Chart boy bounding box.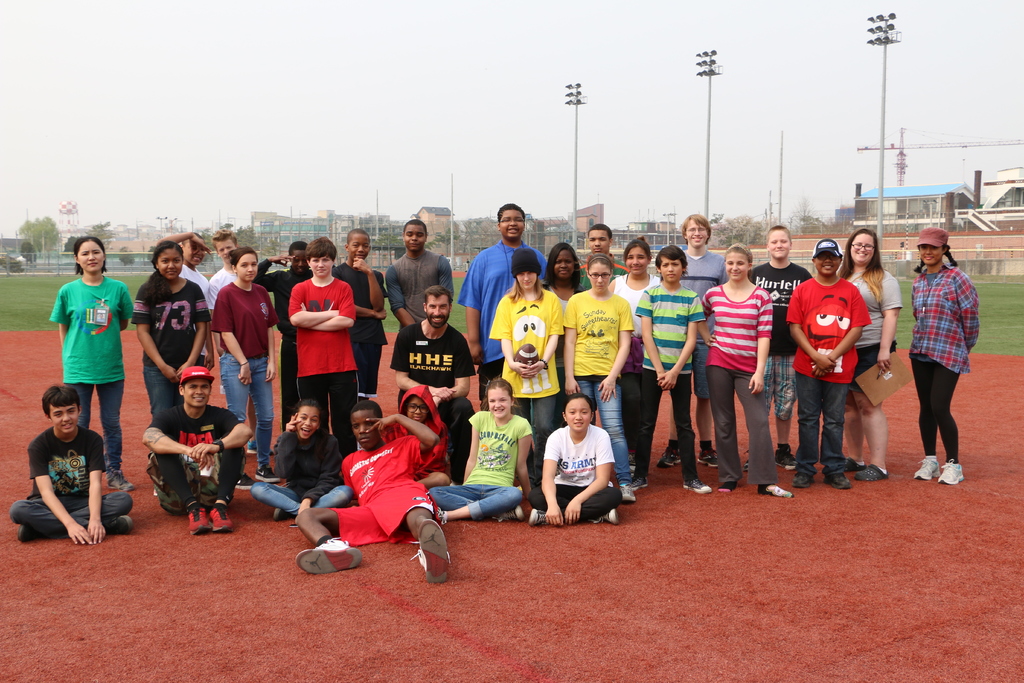
Charted: box=[289, 236, 360, 463].
